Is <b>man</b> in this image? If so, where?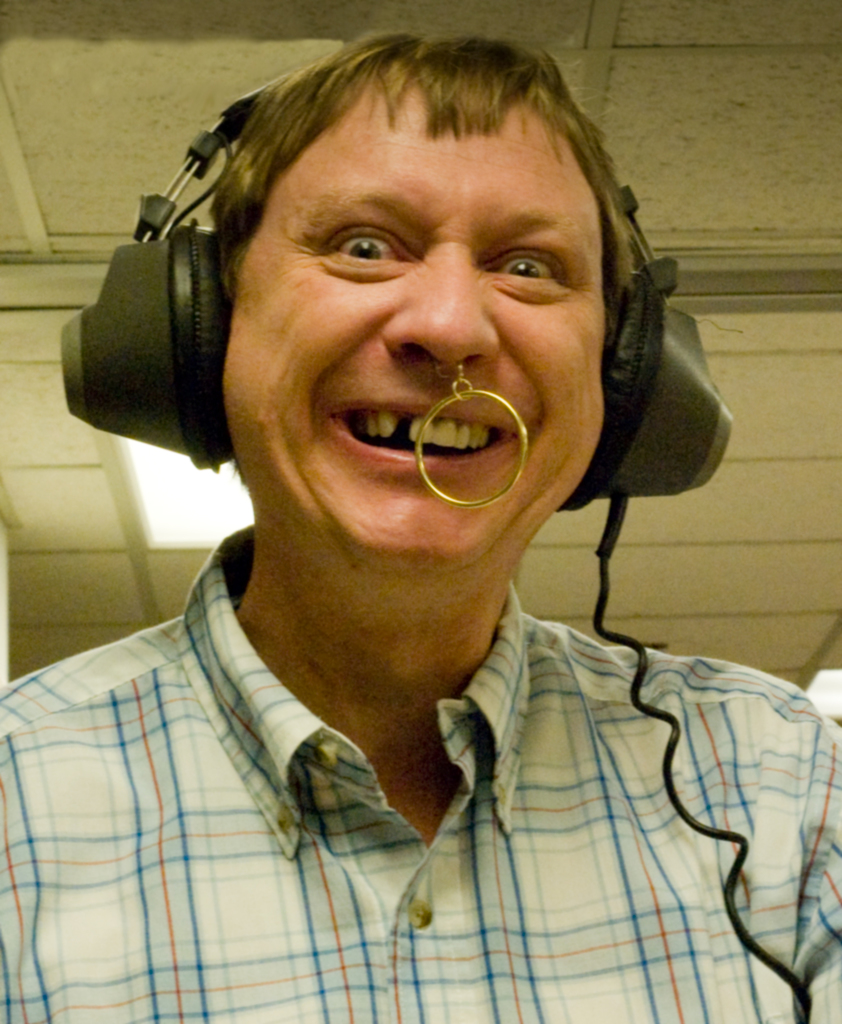
Yes, at (left=0, top=0, right=840, bottom=972).
